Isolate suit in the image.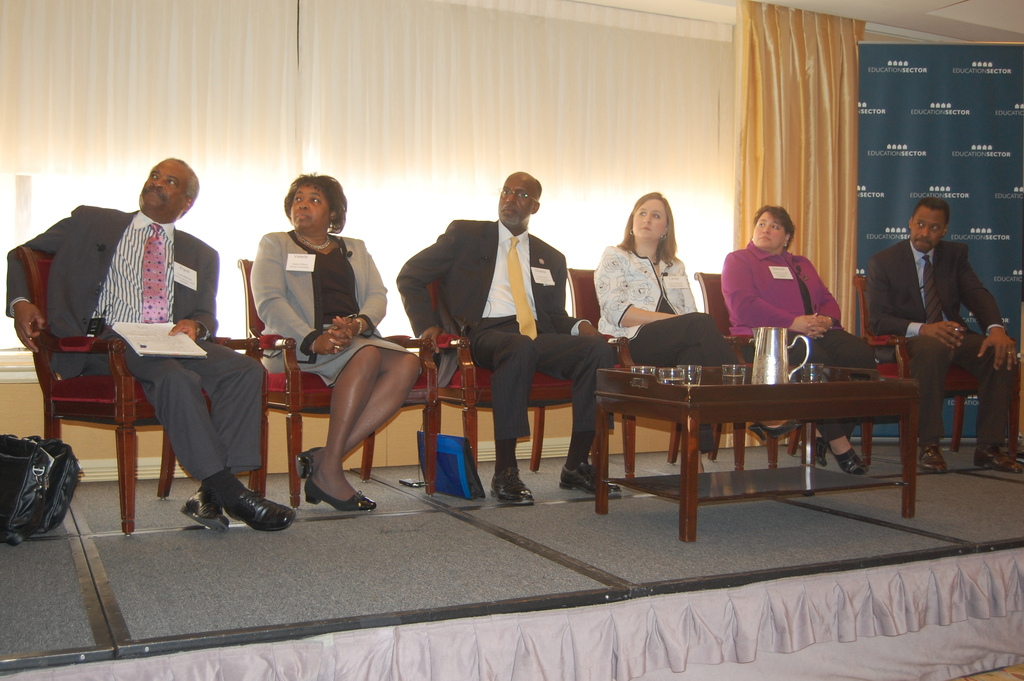
Isolated region: (246, 223, 387, 361).
